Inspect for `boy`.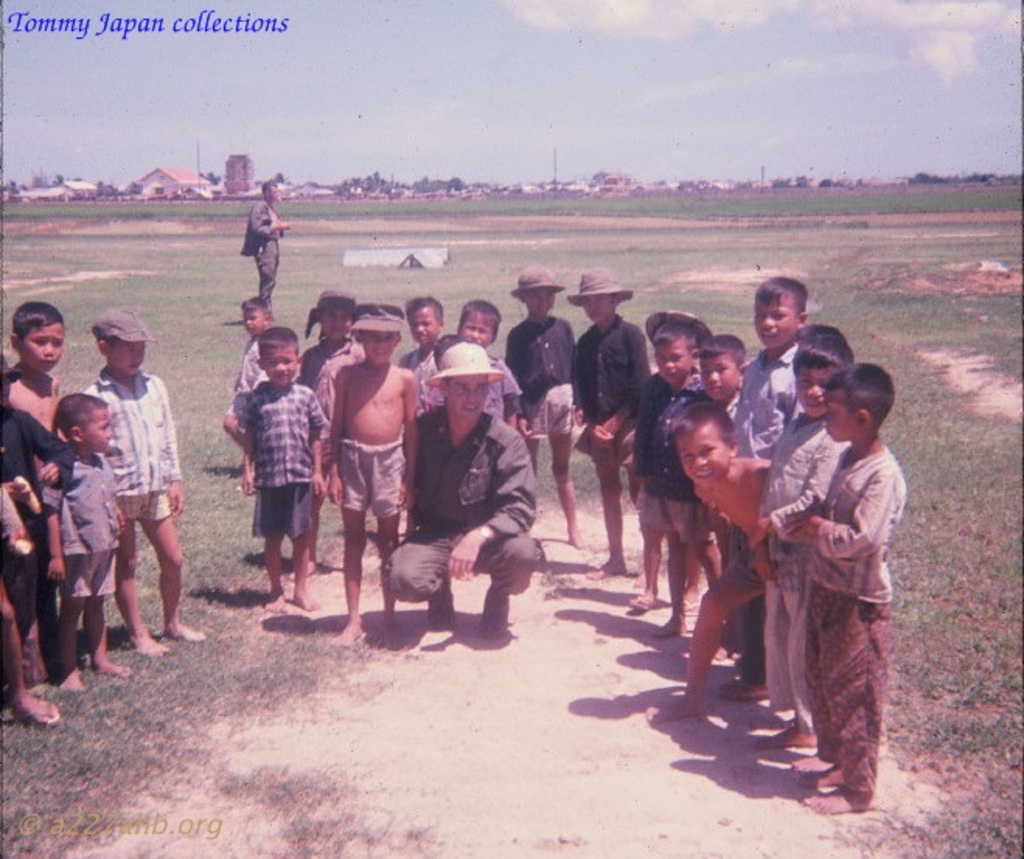
Inspection: 628/325/719/637.
